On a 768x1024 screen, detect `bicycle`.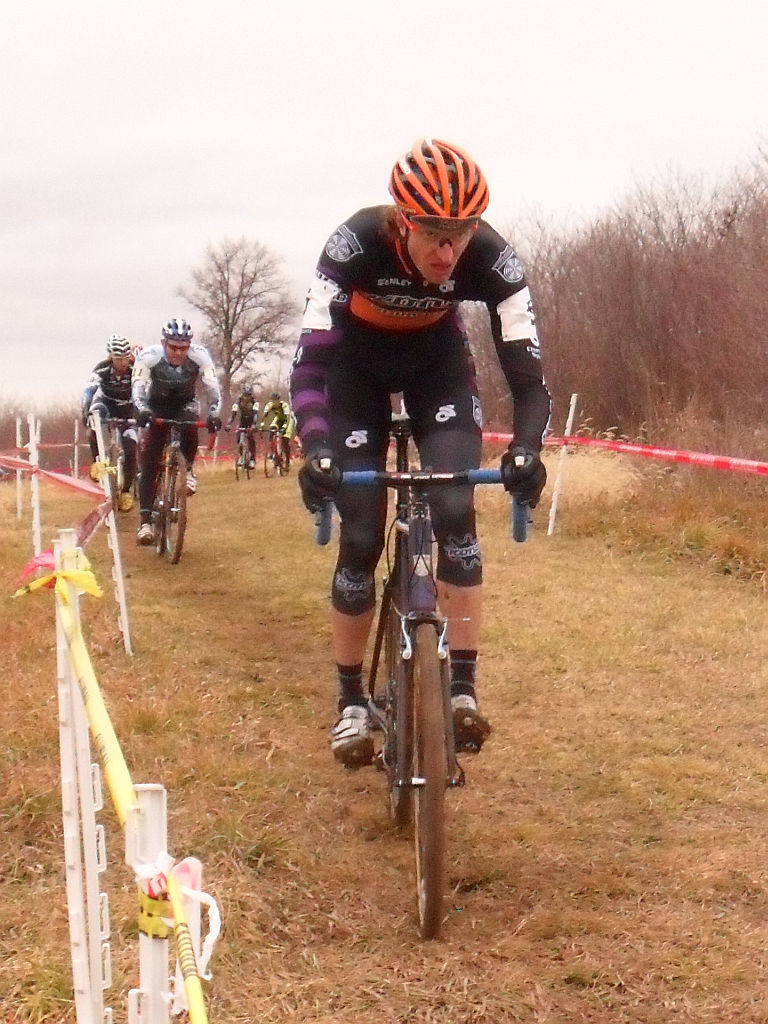
crop(266, 421, 291, 479).
